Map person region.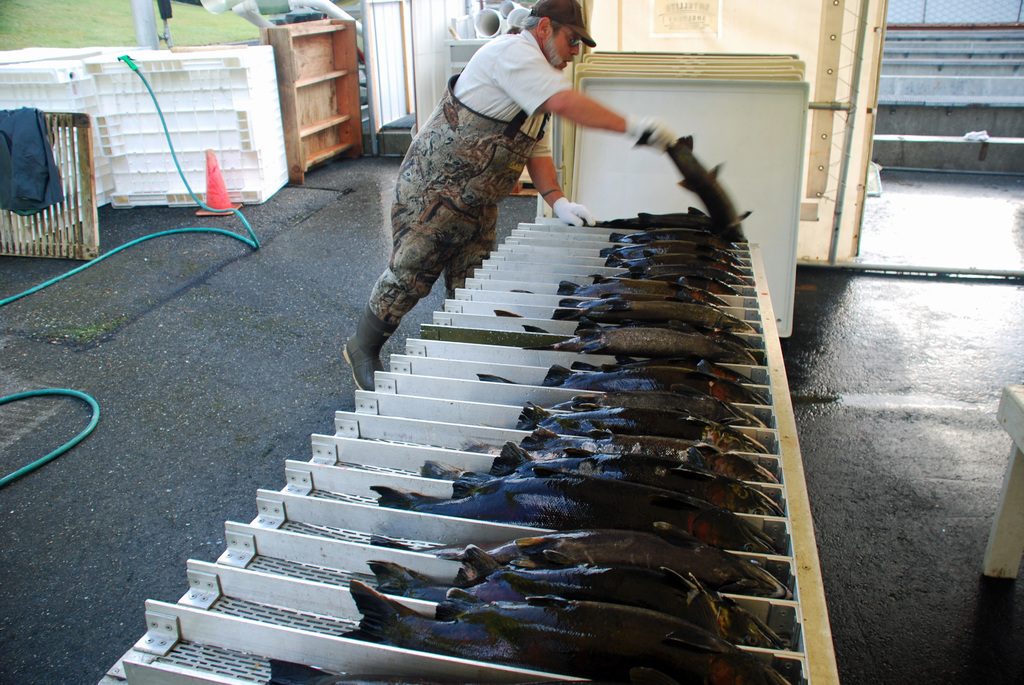
Mapped to BBox(337, 0, 679, 388).
